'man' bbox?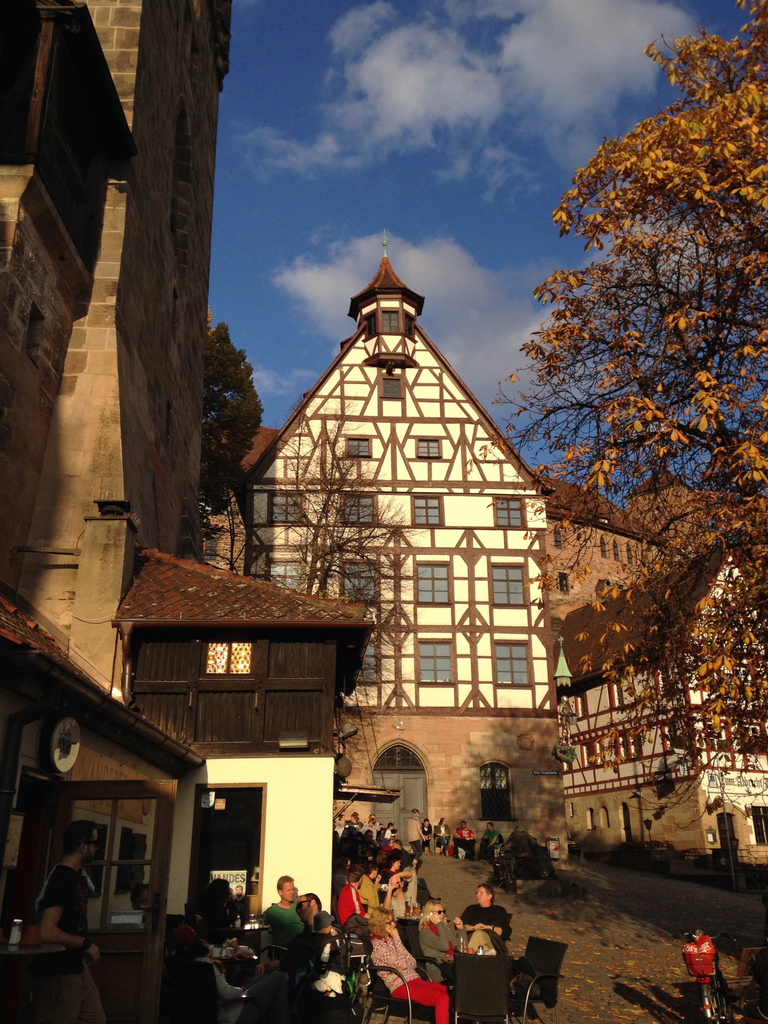
crop(266, 865, 307, 948)
